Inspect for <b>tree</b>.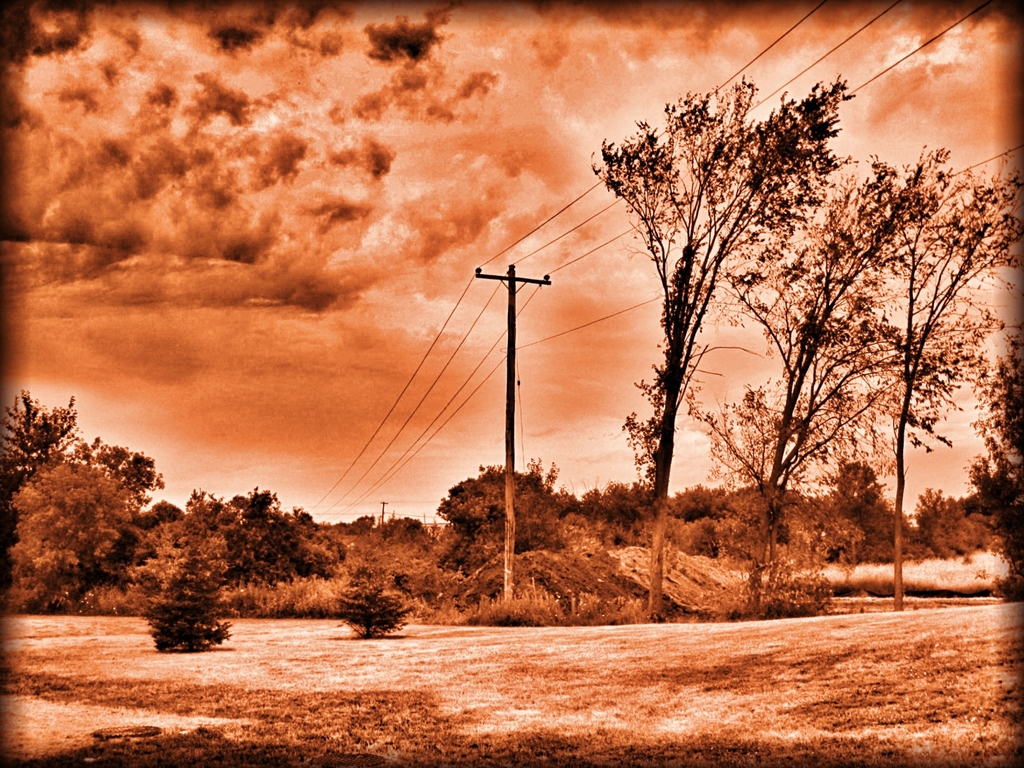
Inspection: [0, 389, 91, 532].
